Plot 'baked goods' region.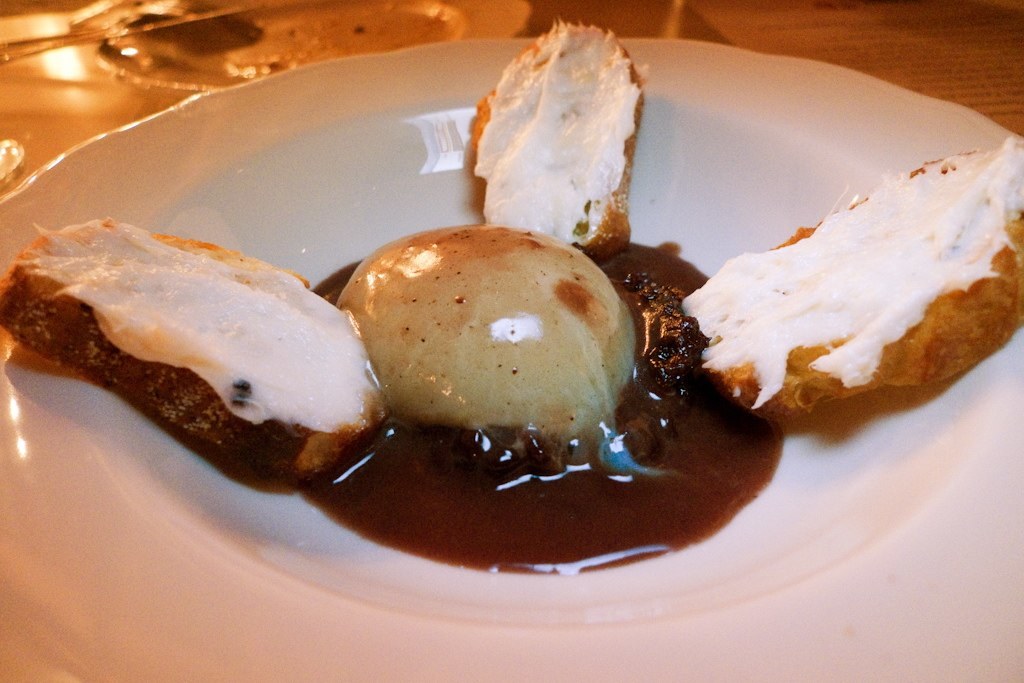
Plotted at x1=0, y1=213, x2=401, y2=486.
